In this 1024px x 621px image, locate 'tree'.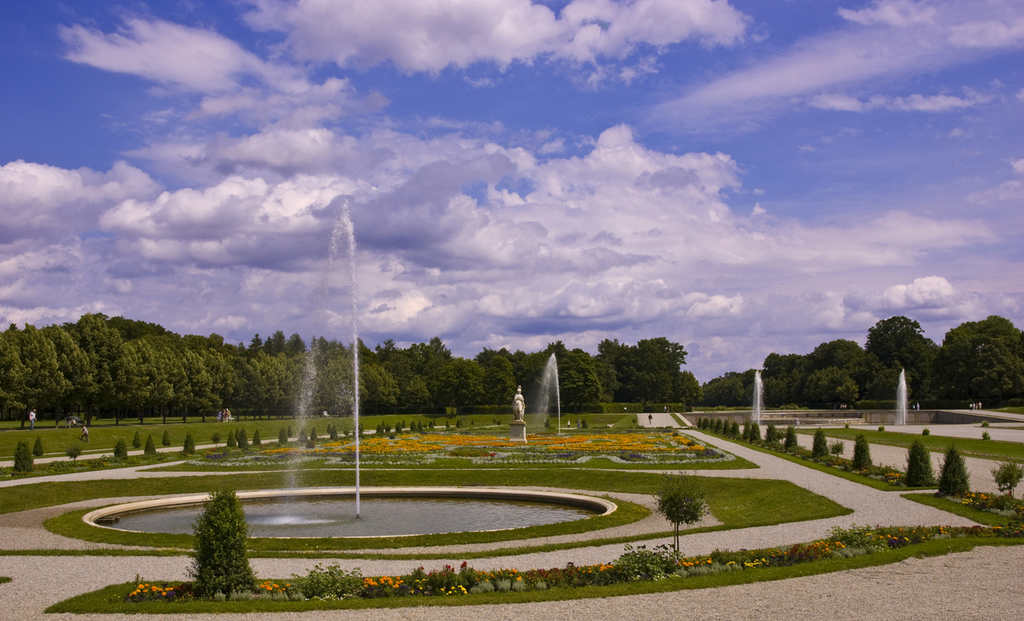
Bounding box: 702, 379, 751, 408.
